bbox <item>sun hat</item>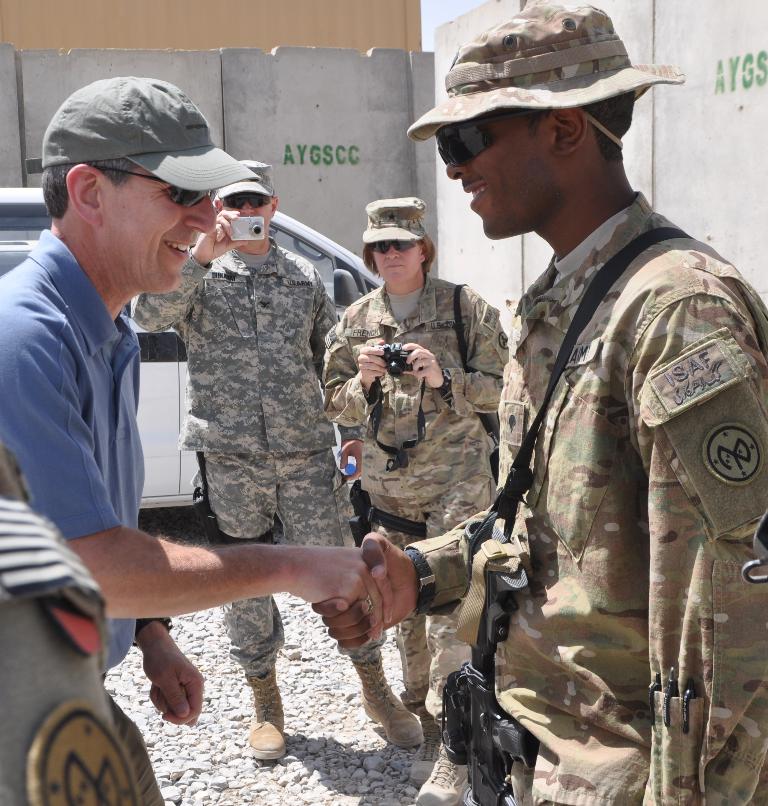
<bbox>360, 195, 426, 239</bbox>
